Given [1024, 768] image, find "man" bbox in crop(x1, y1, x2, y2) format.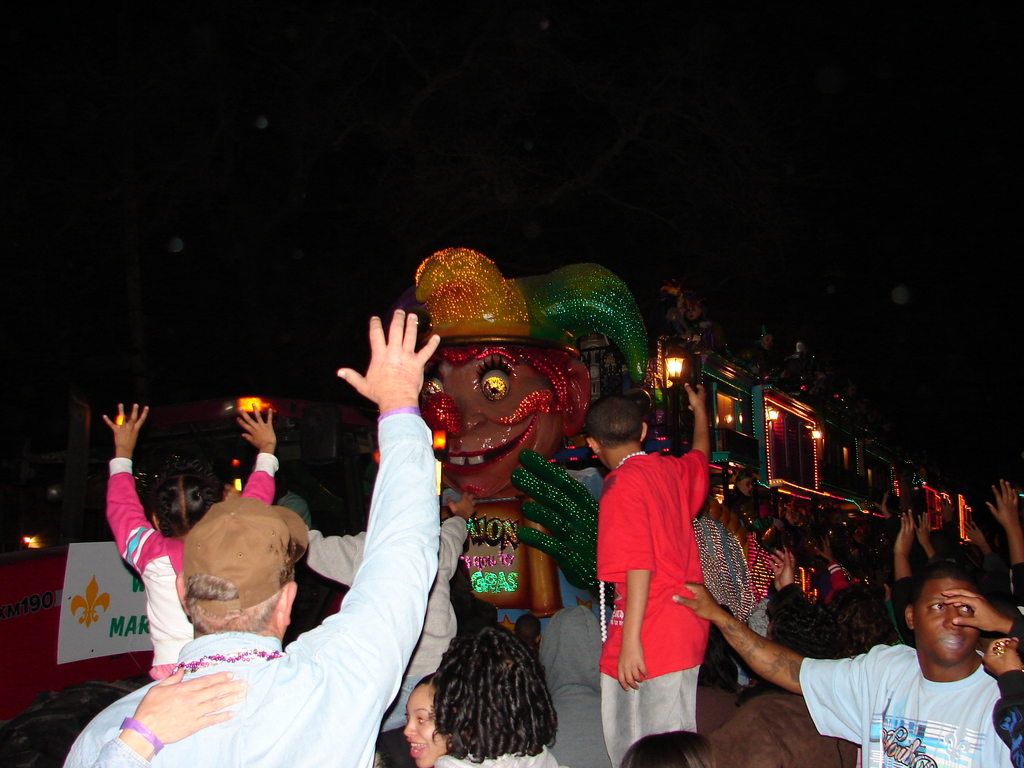
crop(665, 564, 1023, 767).
